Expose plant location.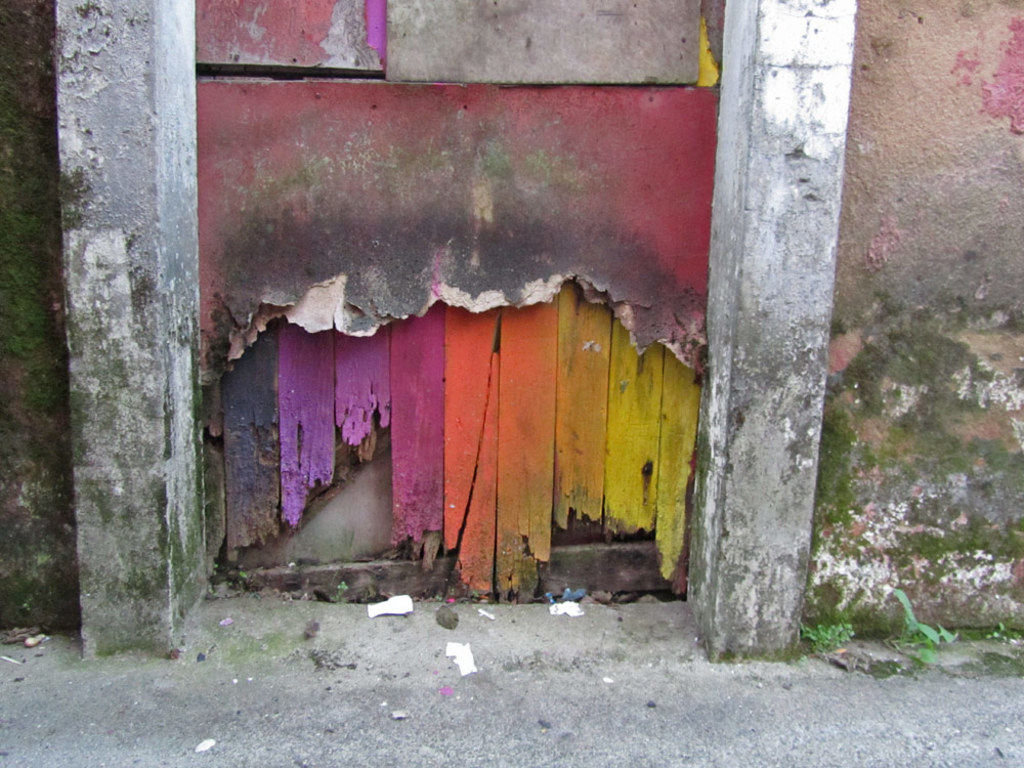
Exposed at (left=799, top=618, right=868, bottom=662).
